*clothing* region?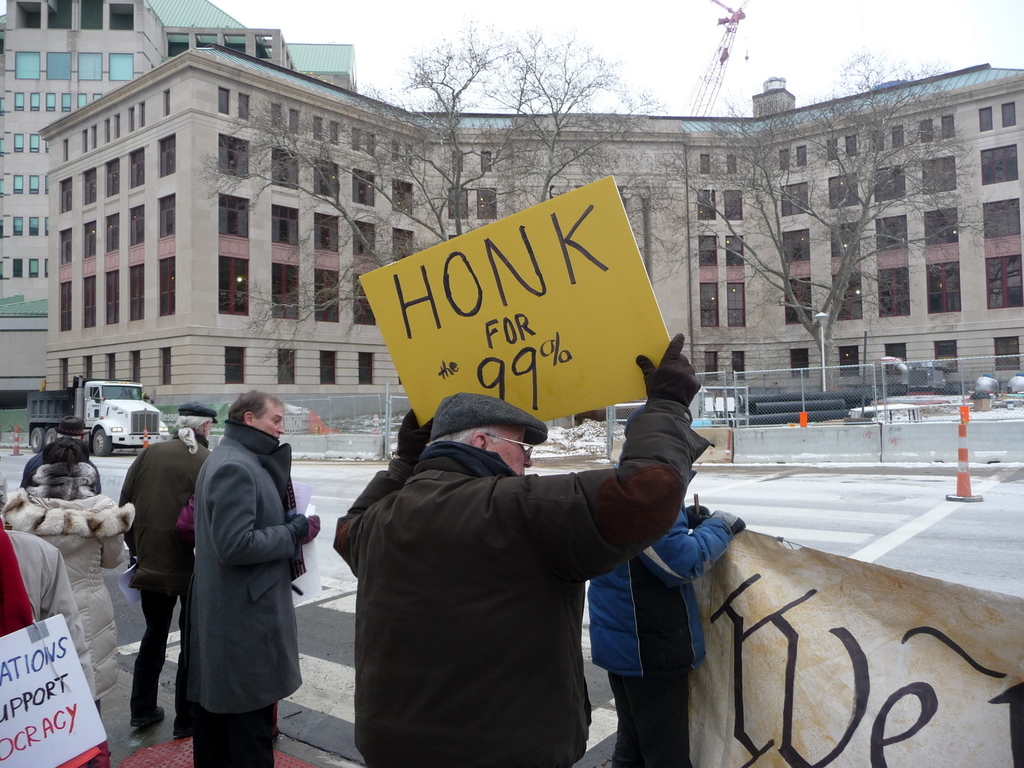
Rect(0, 461, 135, 703)
